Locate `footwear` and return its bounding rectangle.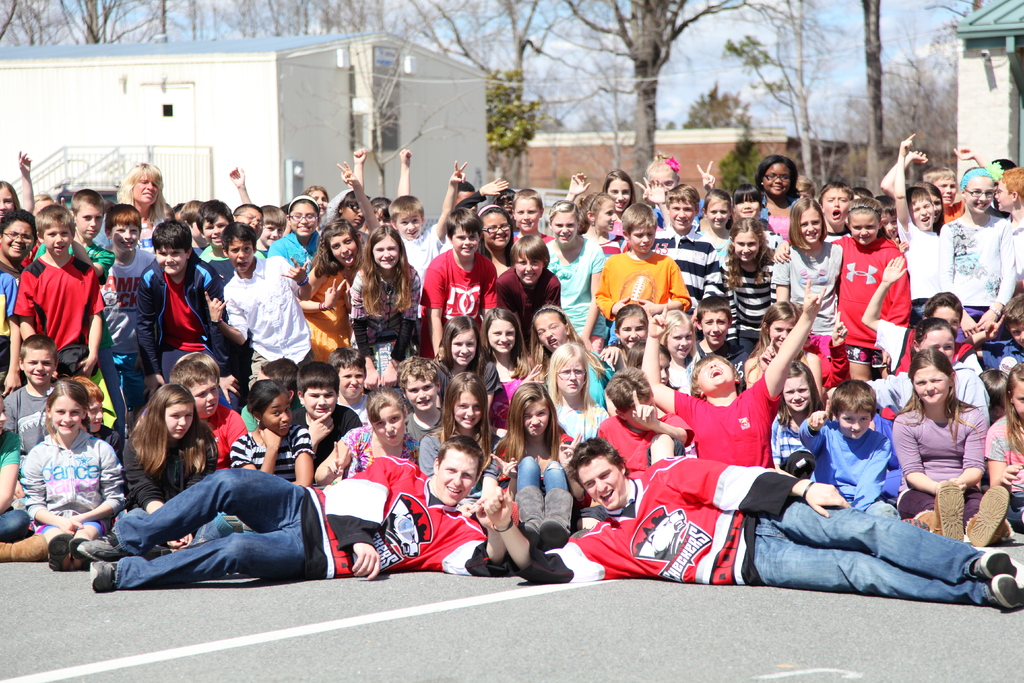
0,533,53,559.
